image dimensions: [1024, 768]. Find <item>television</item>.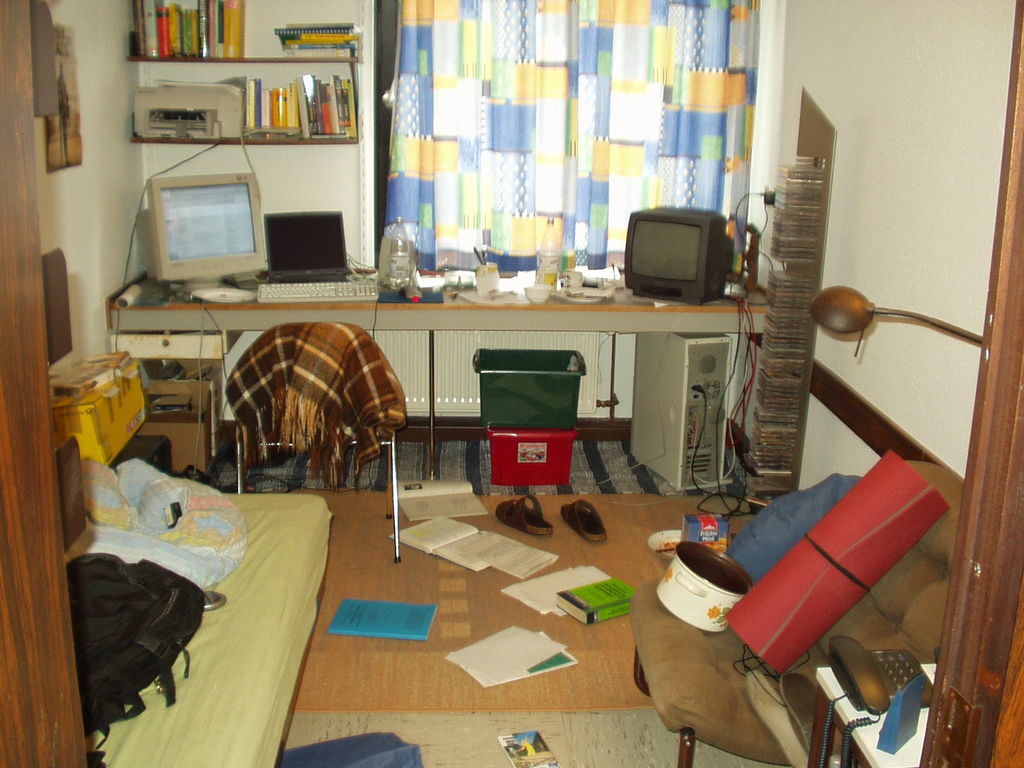
621:203:736:298.
